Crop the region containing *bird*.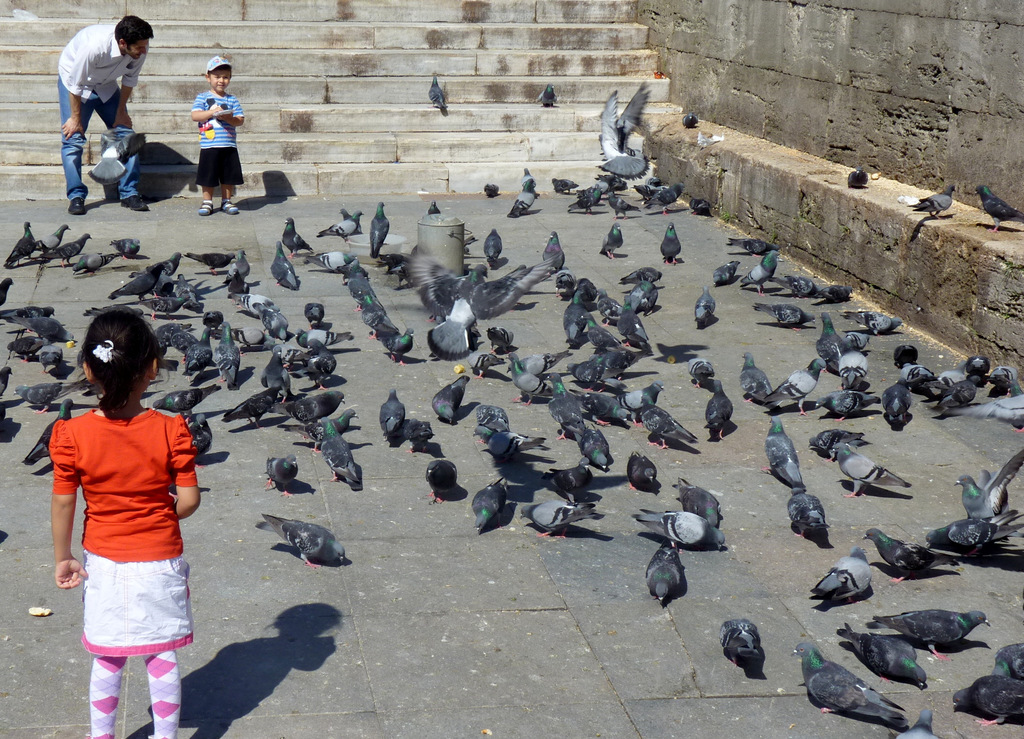
Crop region: <region>261, 455, 299, 492</region>.
